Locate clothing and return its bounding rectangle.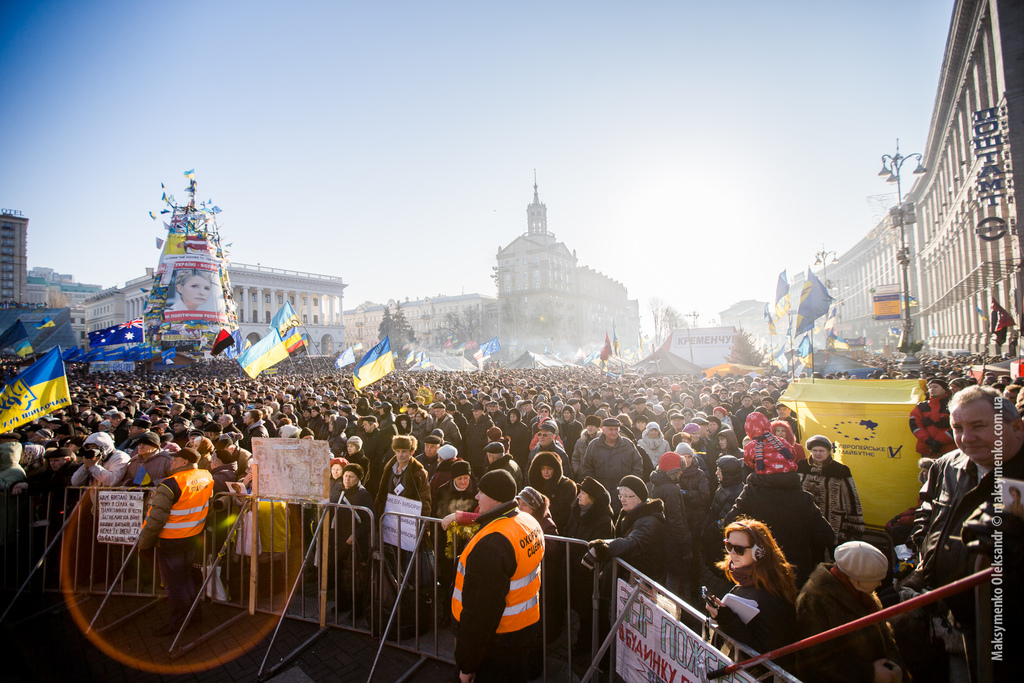
(x1=731, y1=415, x2=749, y2=449).
